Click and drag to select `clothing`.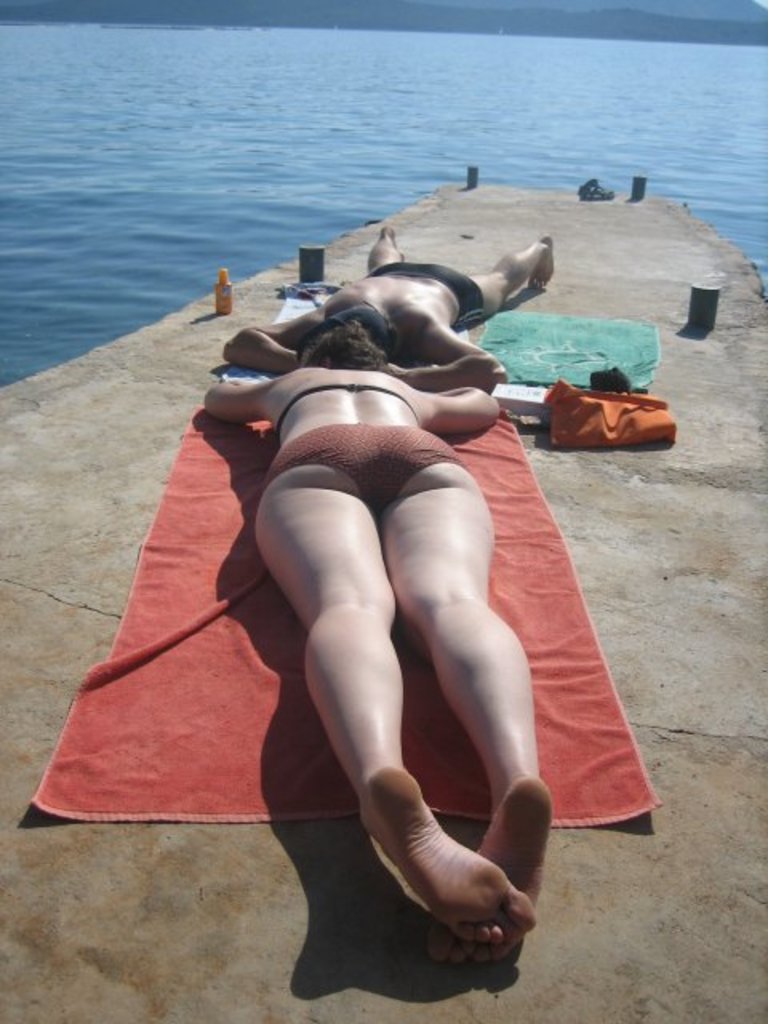
Selection: bbox(253, 429, 464, 502).
